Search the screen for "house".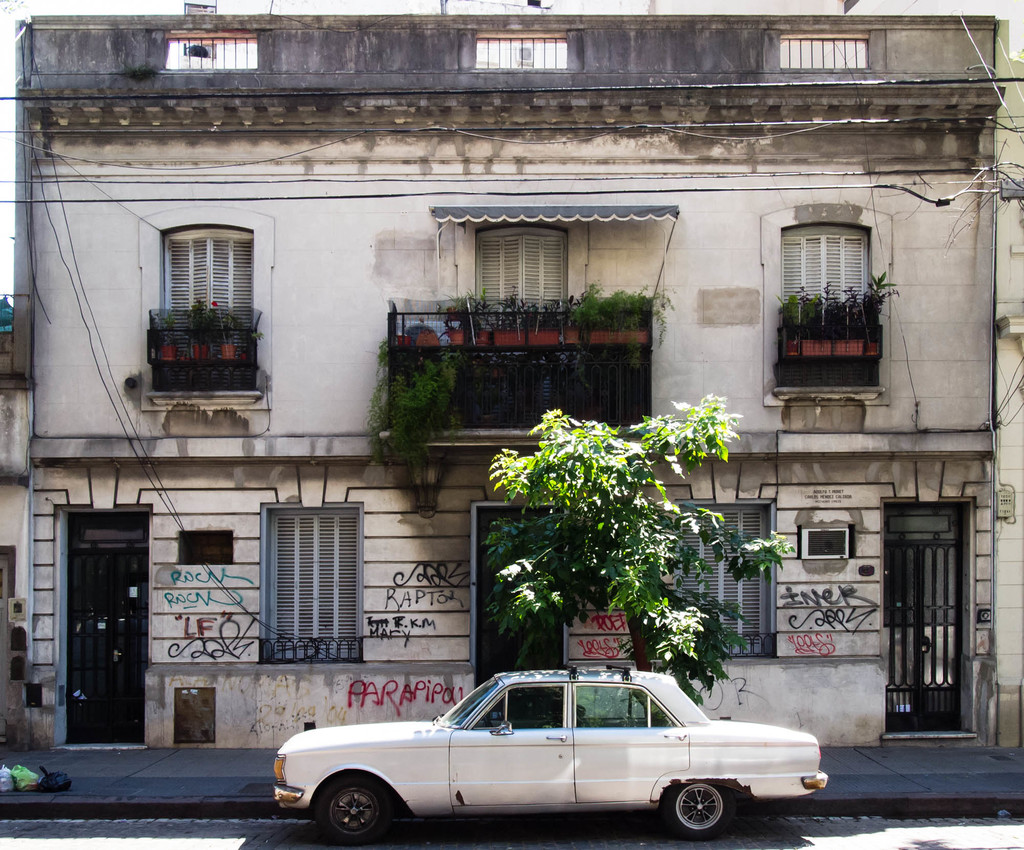
Found at (0, 31, 989, 750).
